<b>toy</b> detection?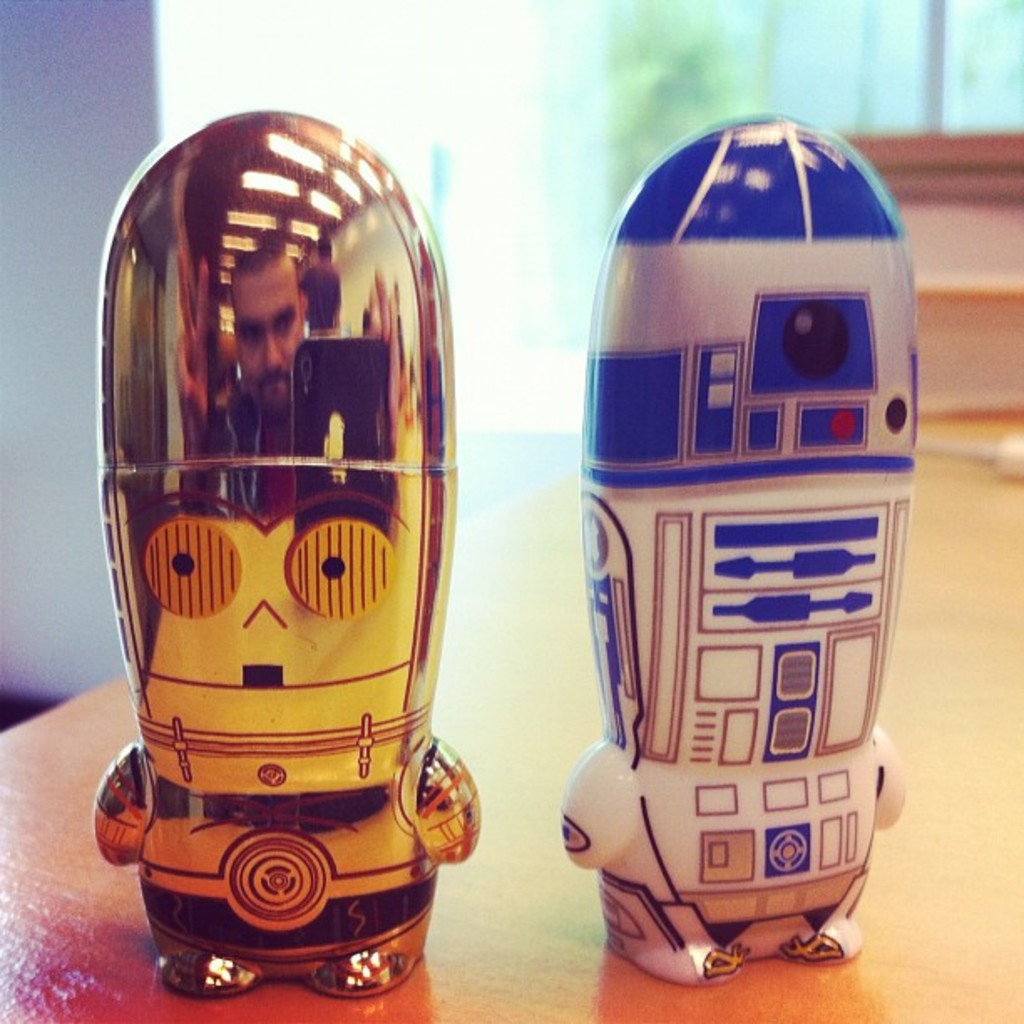
545 156 939 982
